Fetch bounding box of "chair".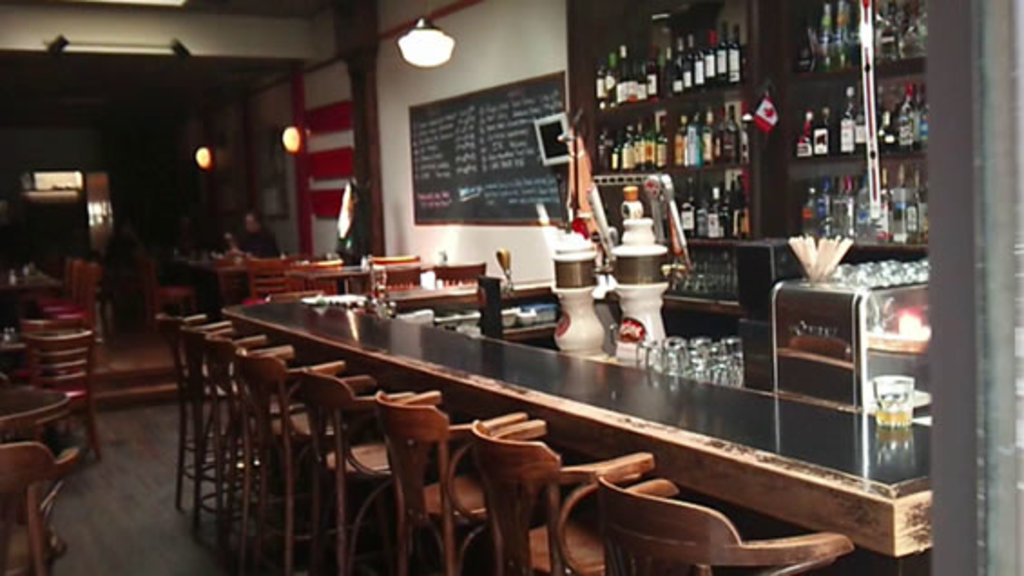
Bbox: left=274, top=290, right=324, bottom=297.
